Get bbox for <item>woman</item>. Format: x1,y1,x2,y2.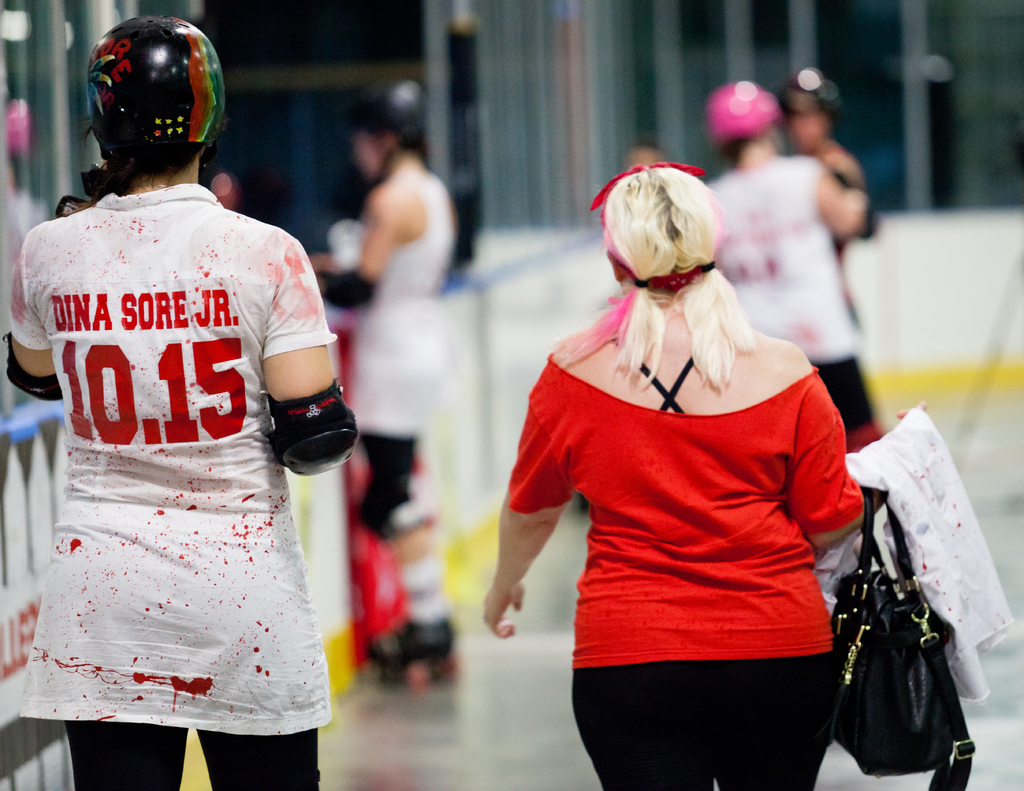
312,79,460,687.
